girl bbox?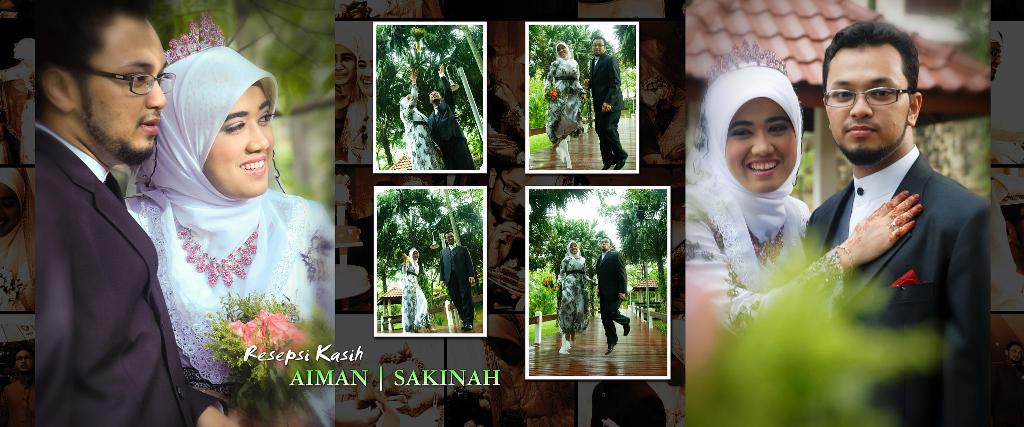
[left=122, top=37, right=336, bottom=426]
